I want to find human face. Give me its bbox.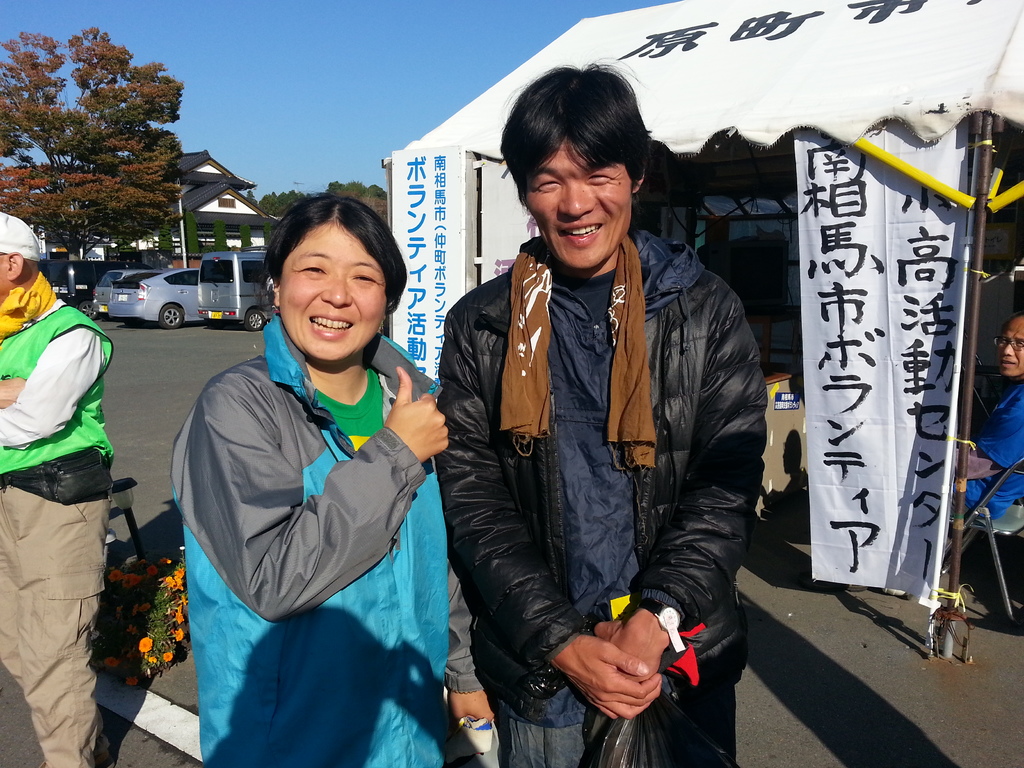
l=527, t=141, r=630, b=270.
